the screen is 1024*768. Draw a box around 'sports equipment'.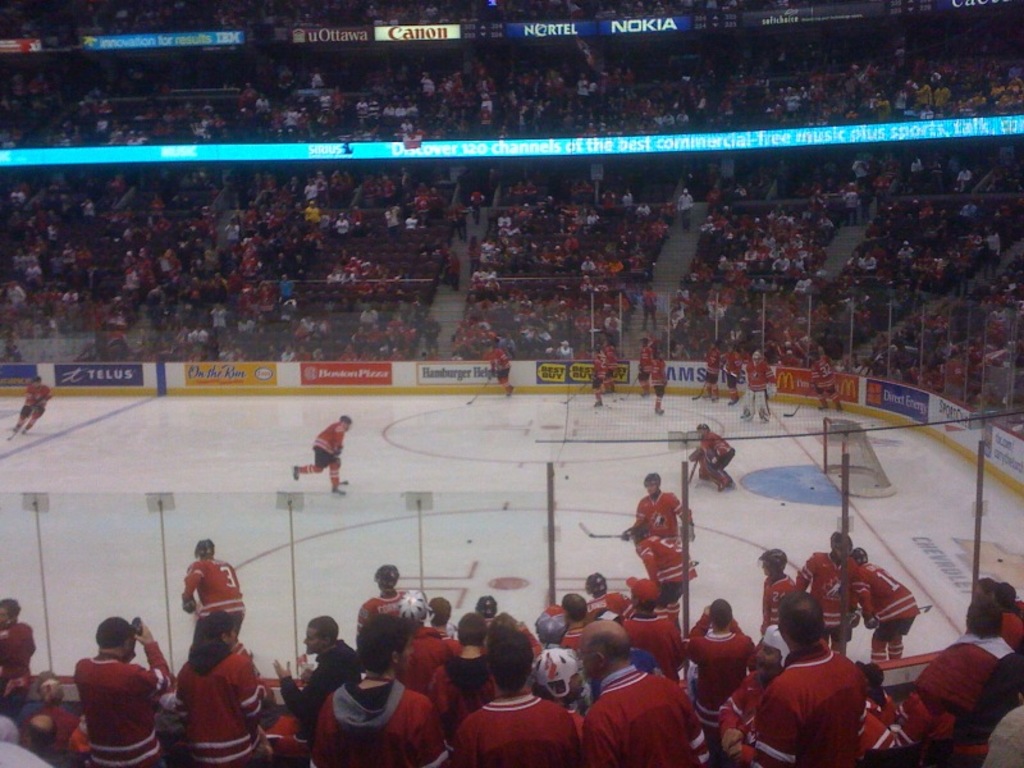
BBox(287, 465, 300, 483).
